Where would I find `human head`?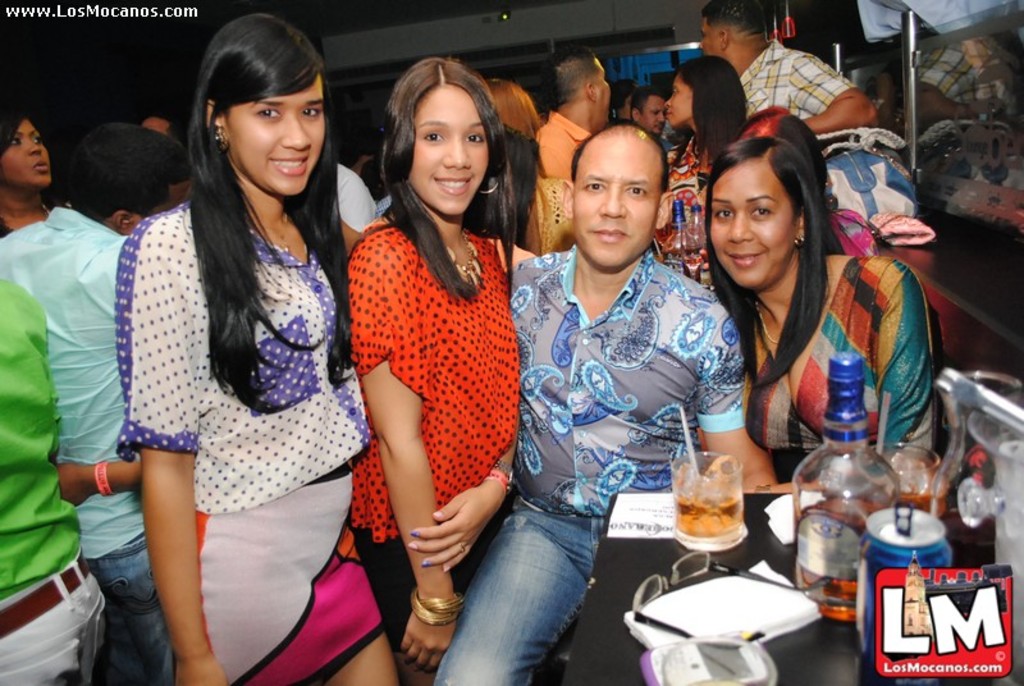
At {"x1": 634, "y1": 84, "x2": 666, "y2": 134}.
